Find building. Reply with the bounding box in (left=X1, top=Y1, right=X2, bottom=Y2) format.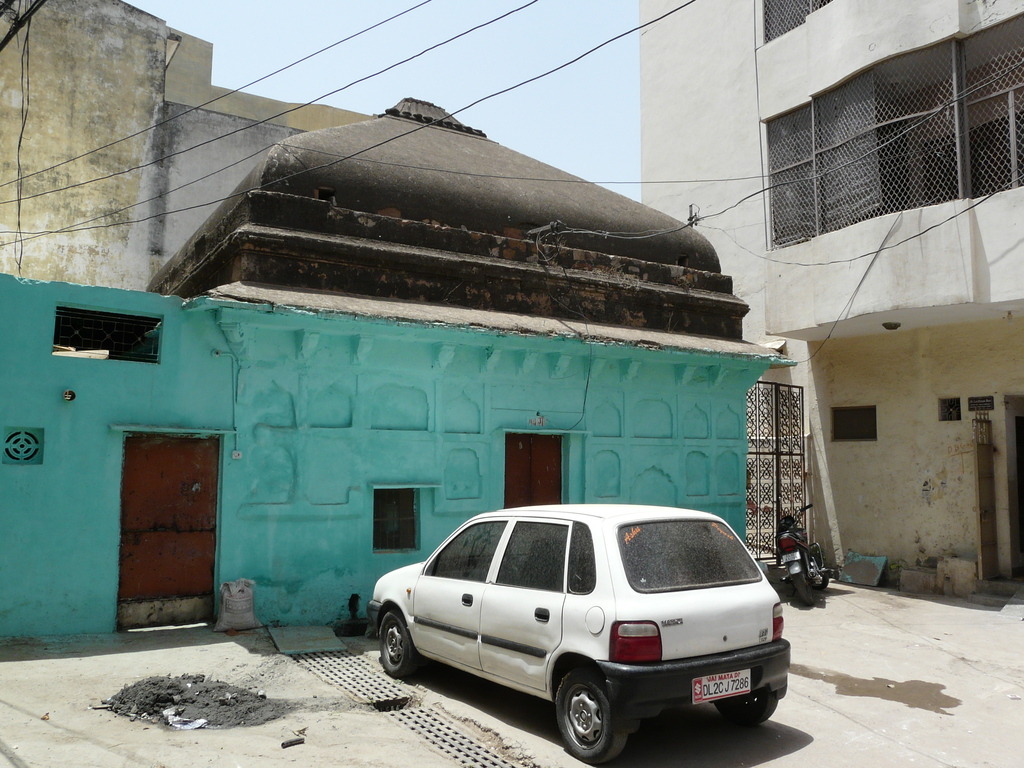
(left=0, top=0, right=801, bottom=639).
